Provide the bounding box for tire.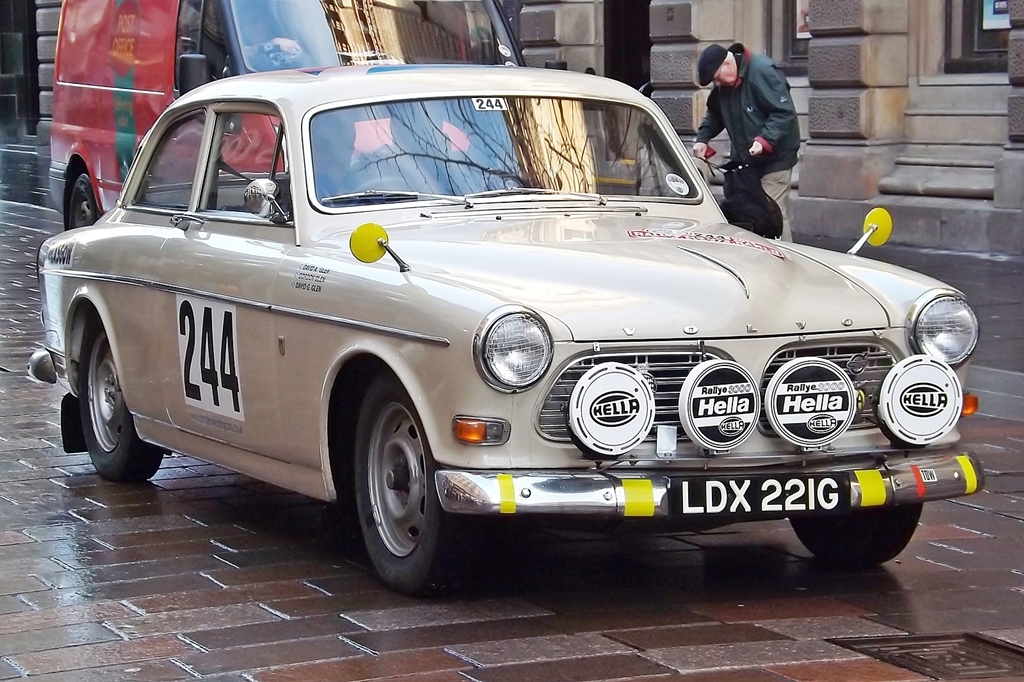
x1=78, y1=309, x2=166, y2=481.
